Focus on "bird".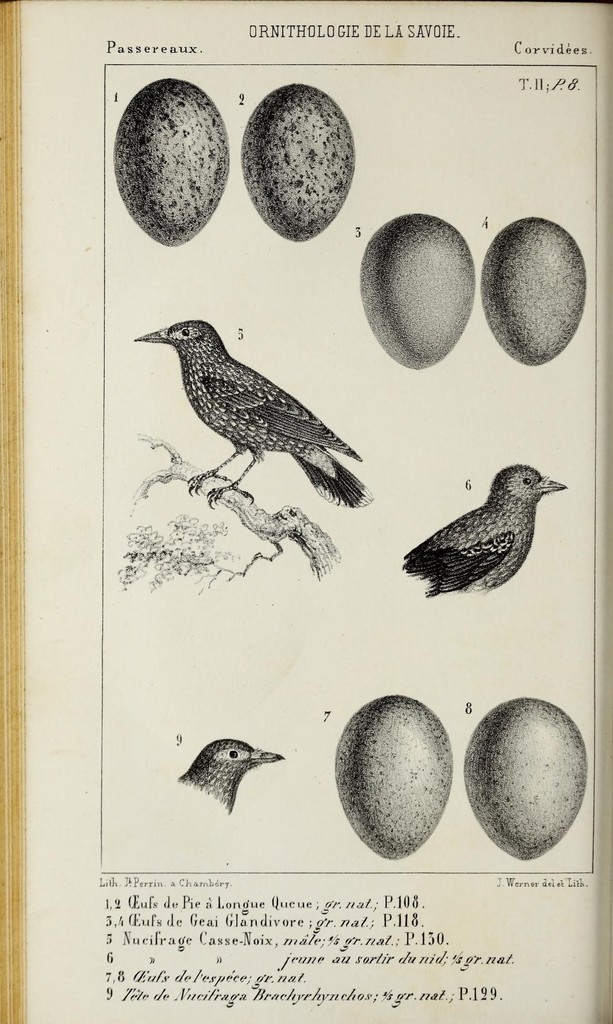
Focused at bbox=[387, 447, 567, 600].
